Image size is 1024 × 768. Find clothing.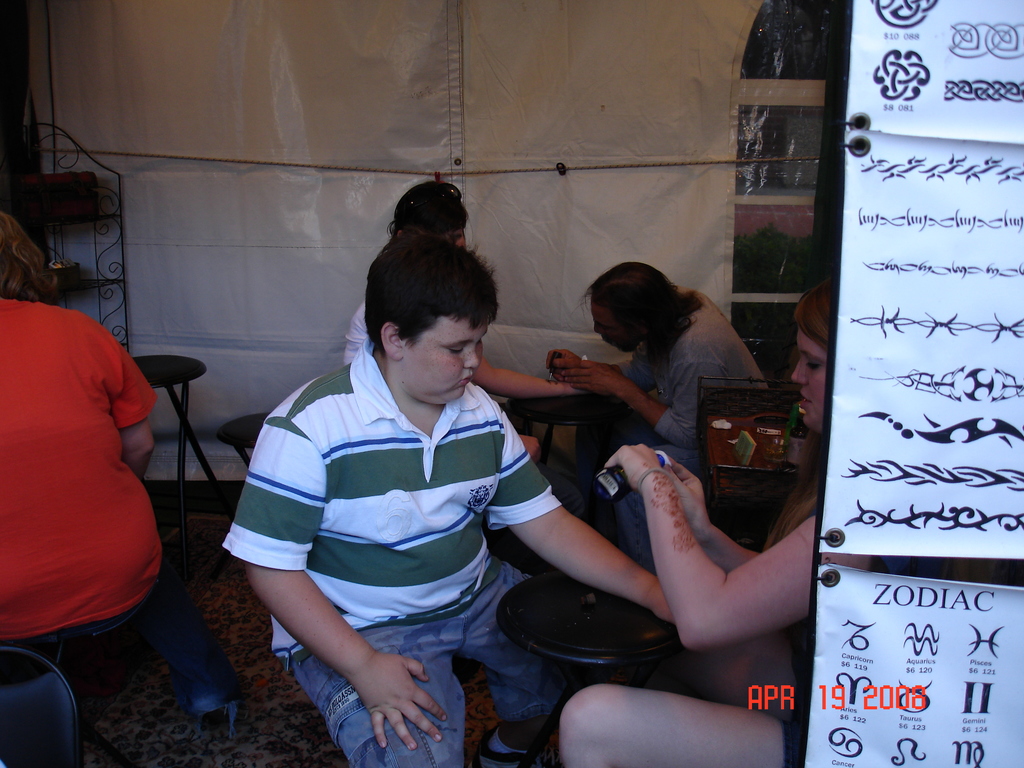
(x1=573, y1=286, x2=763, y2=569).
